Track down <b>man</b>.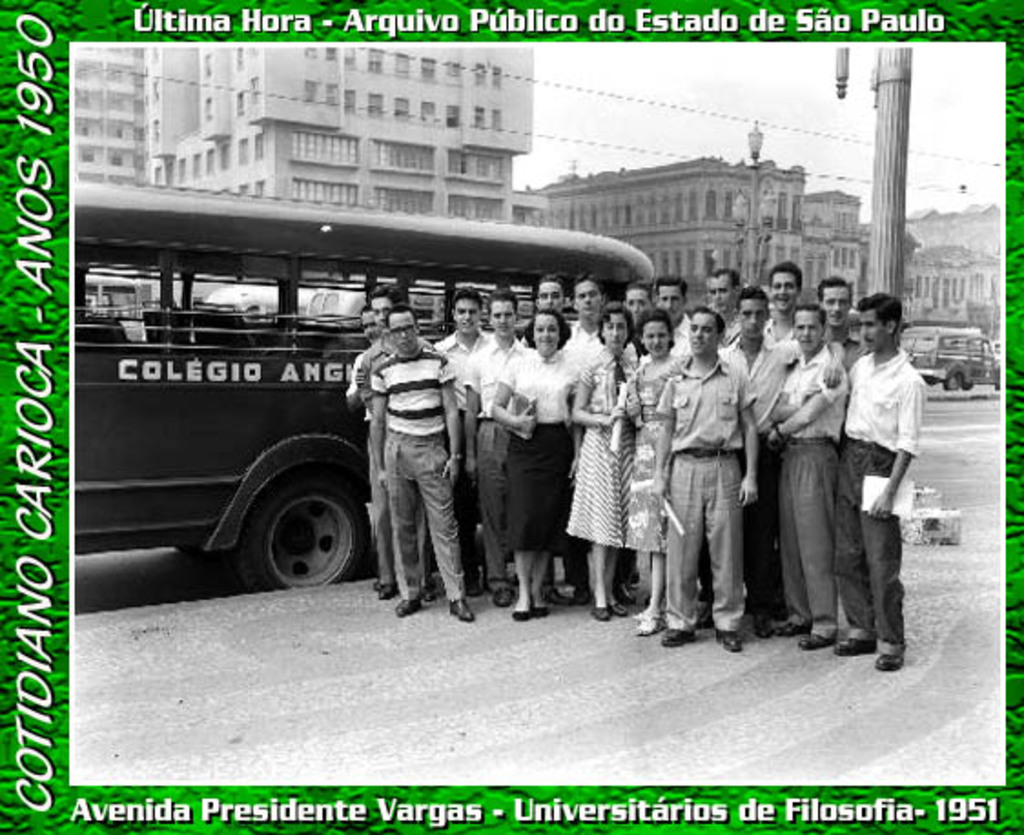
Tracked to left=649, top=294, right=765, bottom=653.
